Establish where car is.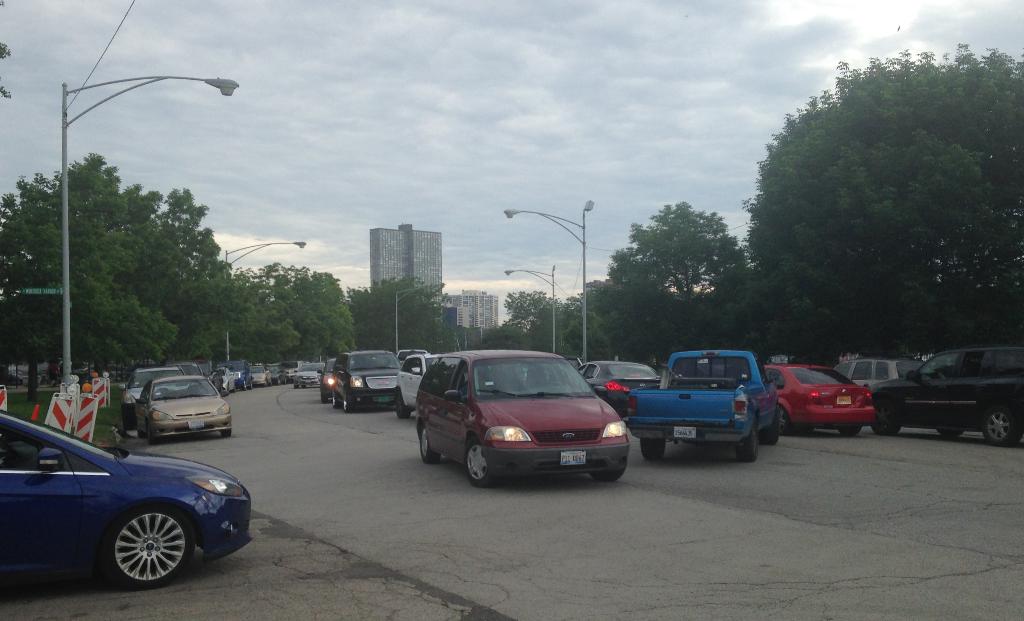
Established at (x1=751, y1=358, x2=877, y2=437).
